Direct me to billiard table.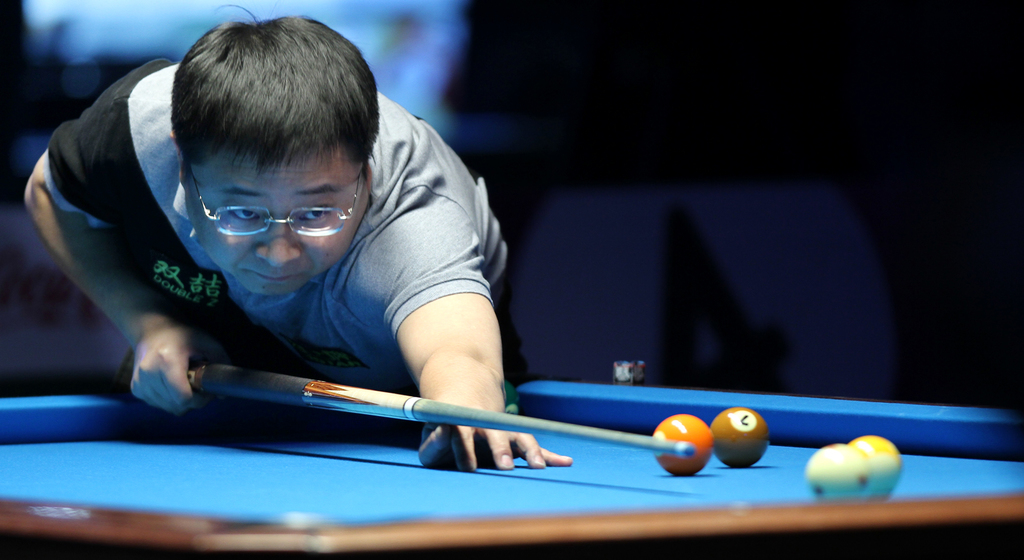
Direction: left=0, top=379, right=1023, bottom=559.
